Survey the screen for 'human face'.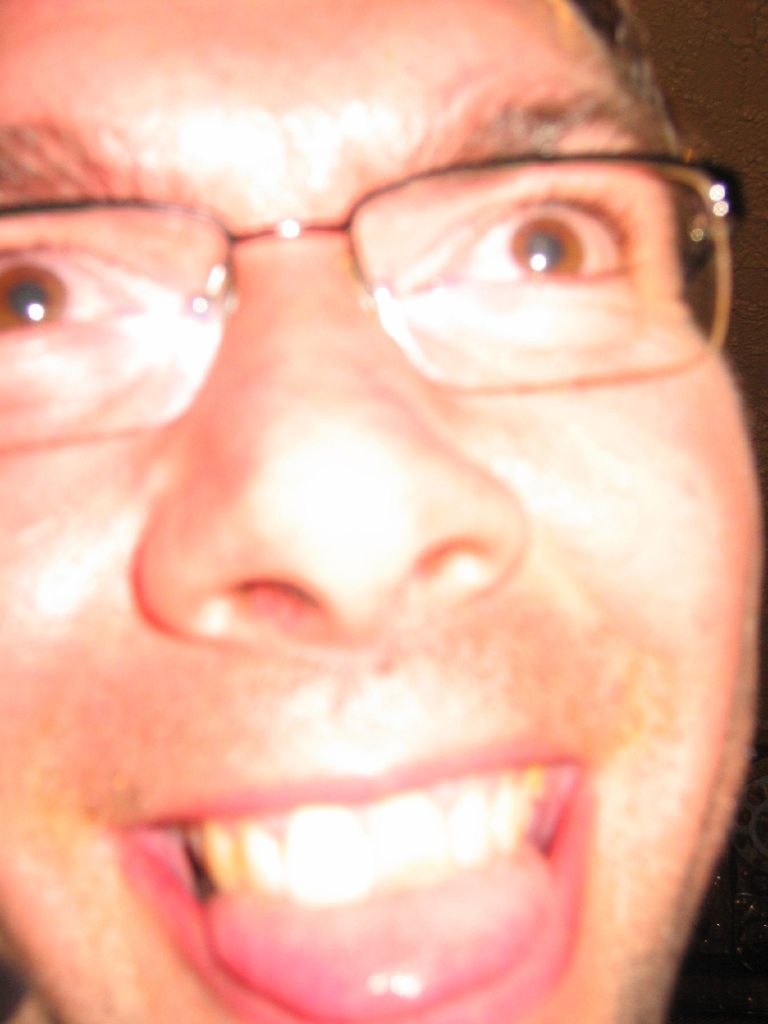
Survey found: (0, 0, 767, 1023).
